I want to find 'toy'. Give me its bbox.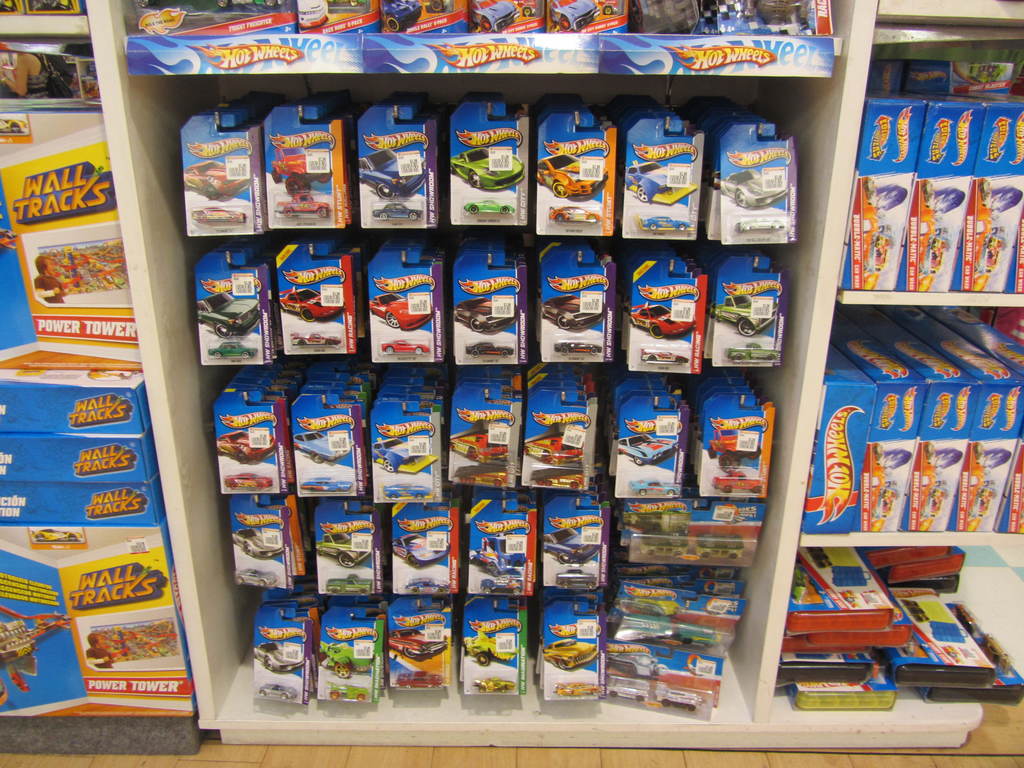
BBox(625, 476, 678, 495).
